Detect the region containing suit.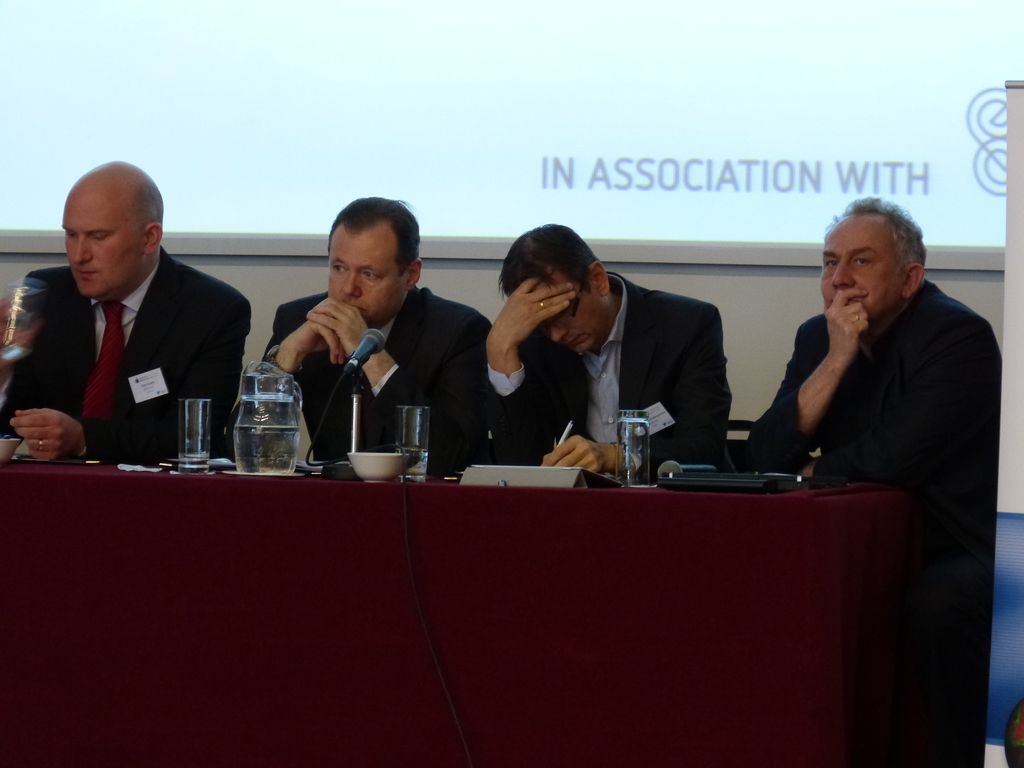
{"x1": 481, "y1": 270, "x2": 733, "y2": 466}.
